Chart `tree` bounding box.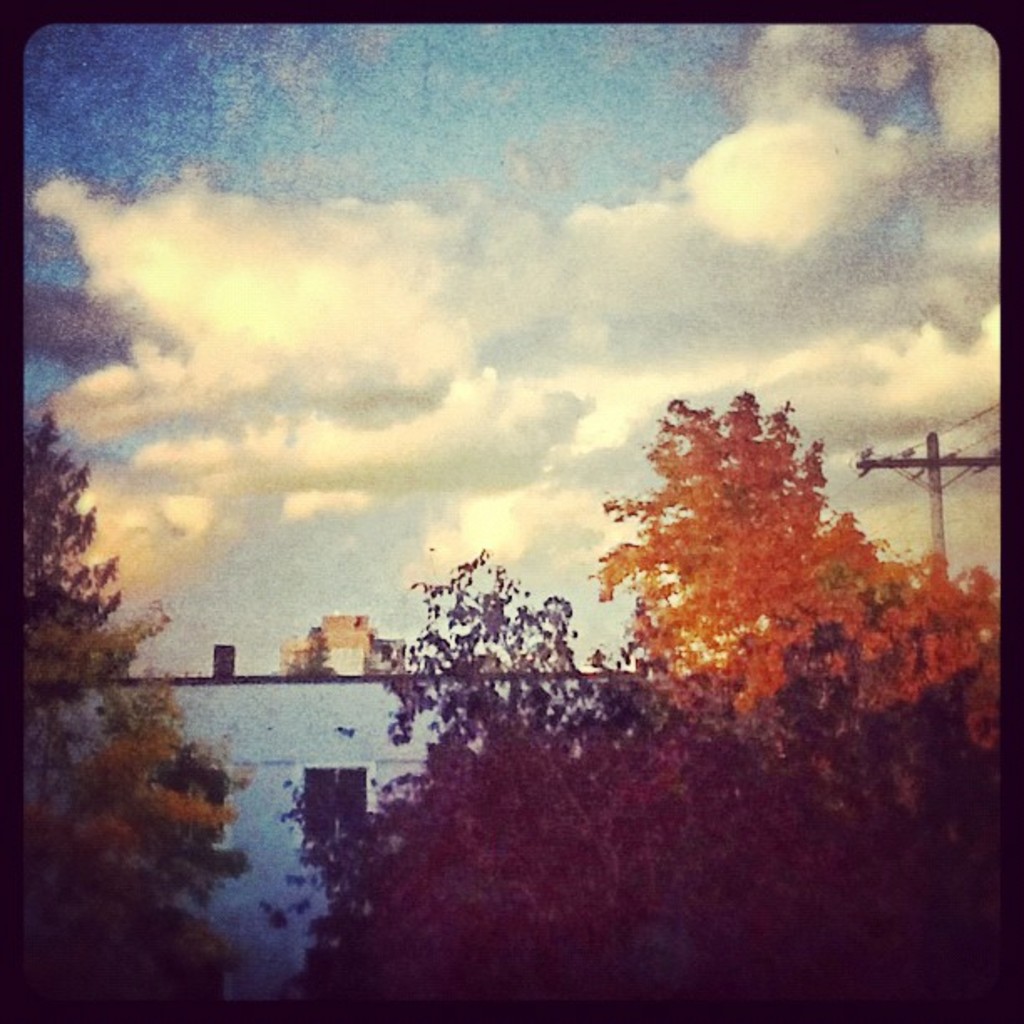
Charted: locate(264, 539, 999, 1022).
